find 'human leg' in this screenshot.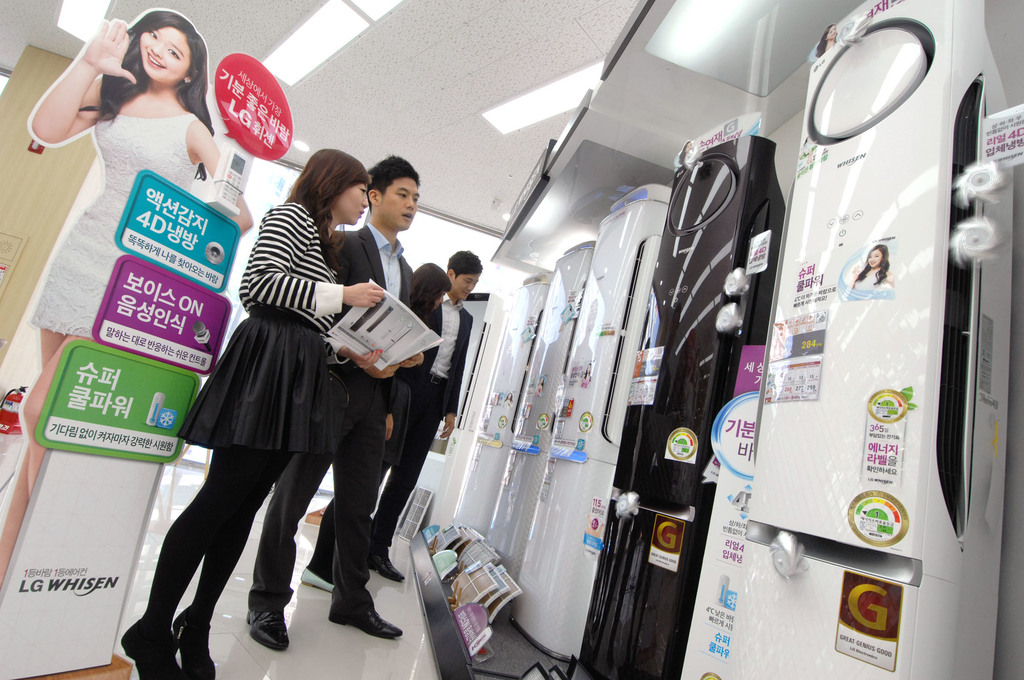
The bounding box for 'human leg' is x1=374 y1=380 x2=438 y2=581.
